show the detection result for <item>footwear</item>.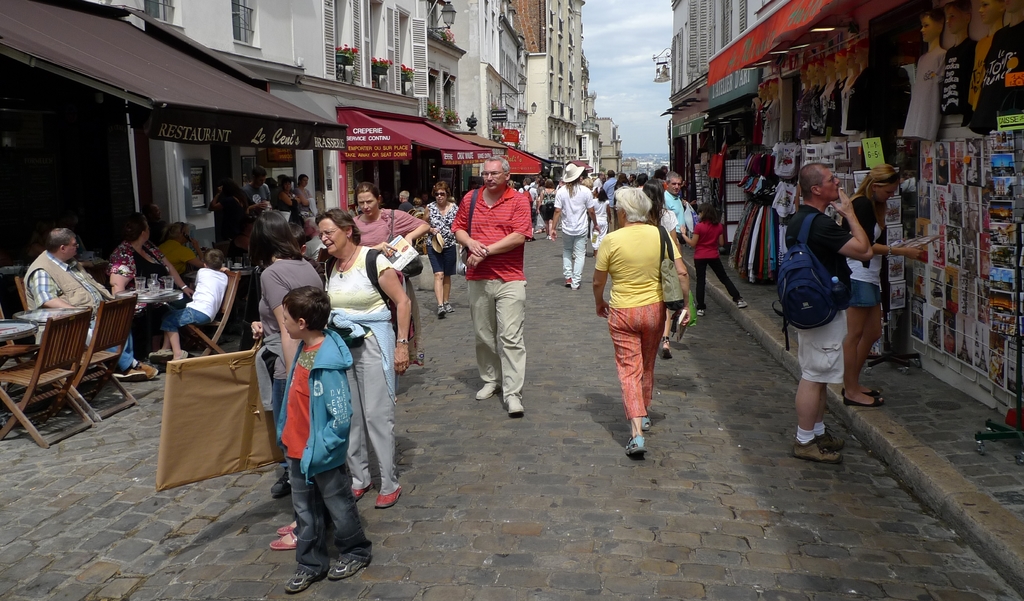
box(269, 470, 289, 497).
